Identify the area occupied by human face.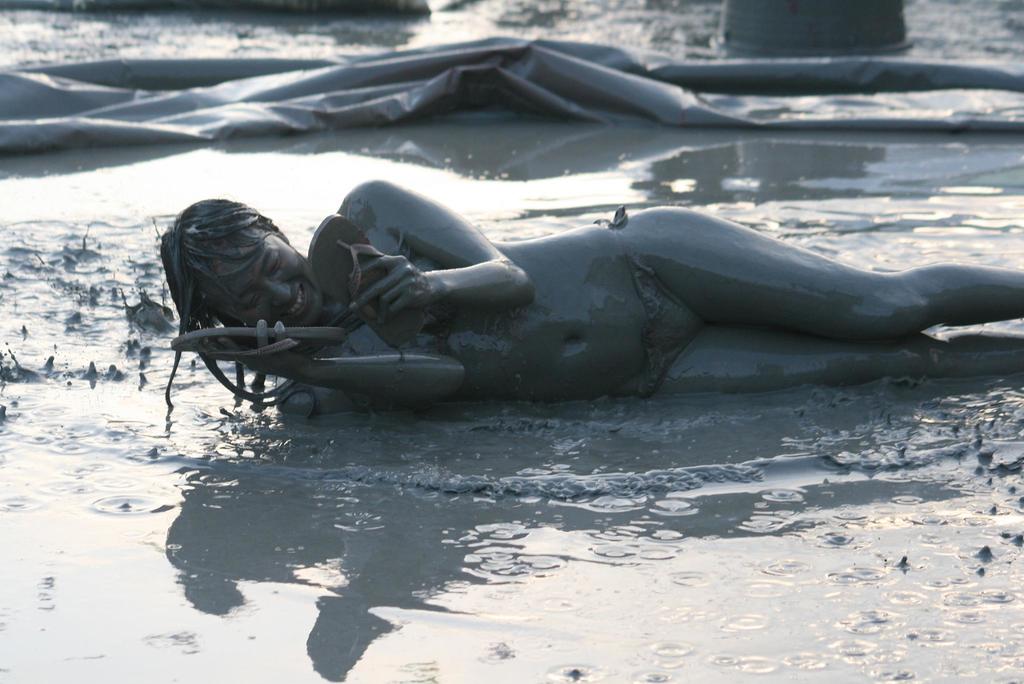
Area: (left=202, top=231, right=323, bottom=321).
